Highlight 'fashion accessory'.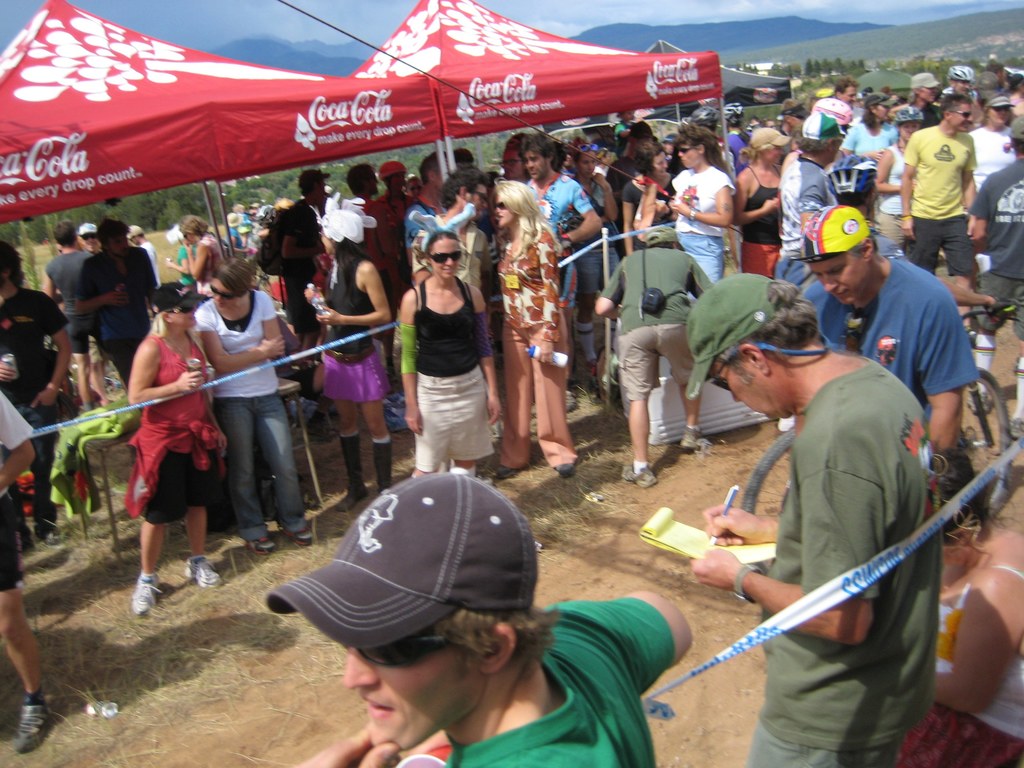
Highlighted region: box=[426, 250, 463, 265].
